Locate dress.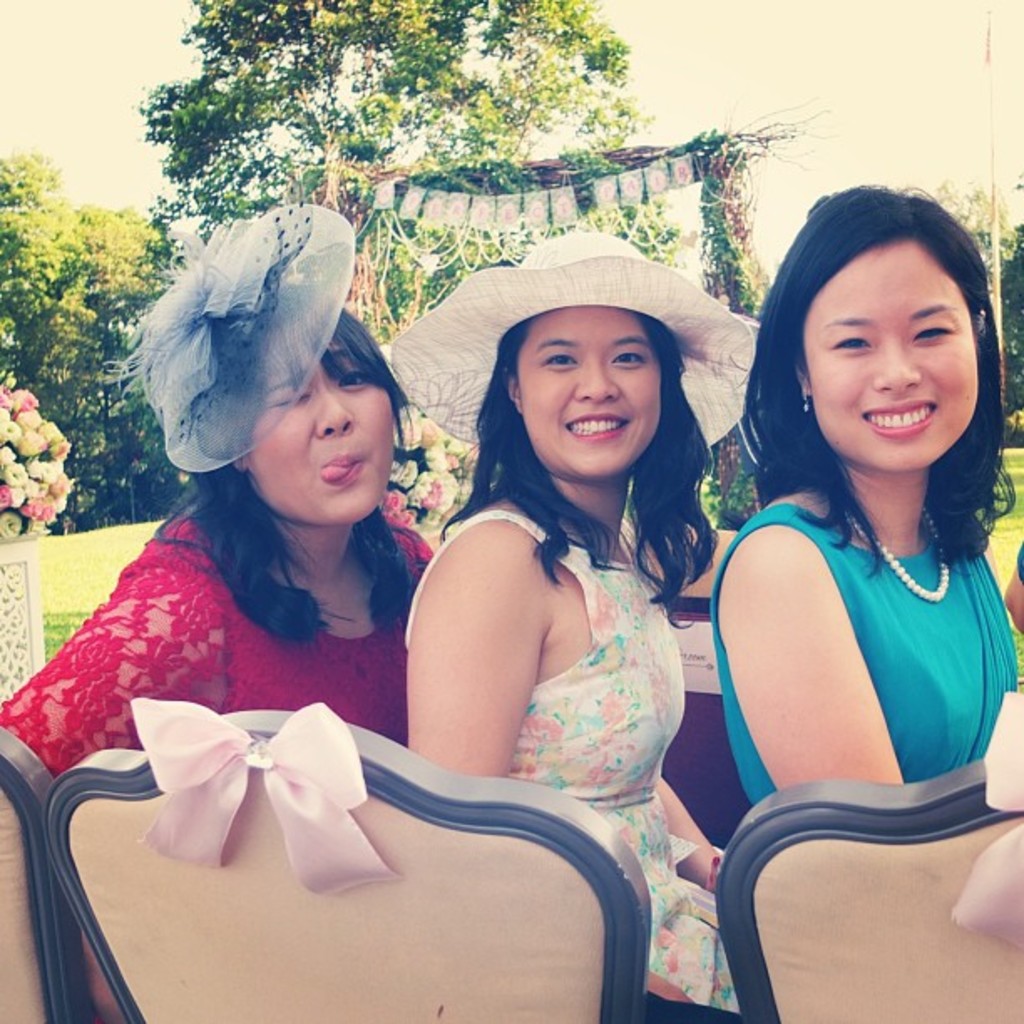
Bounding box: 0, 500, 447, 781.
